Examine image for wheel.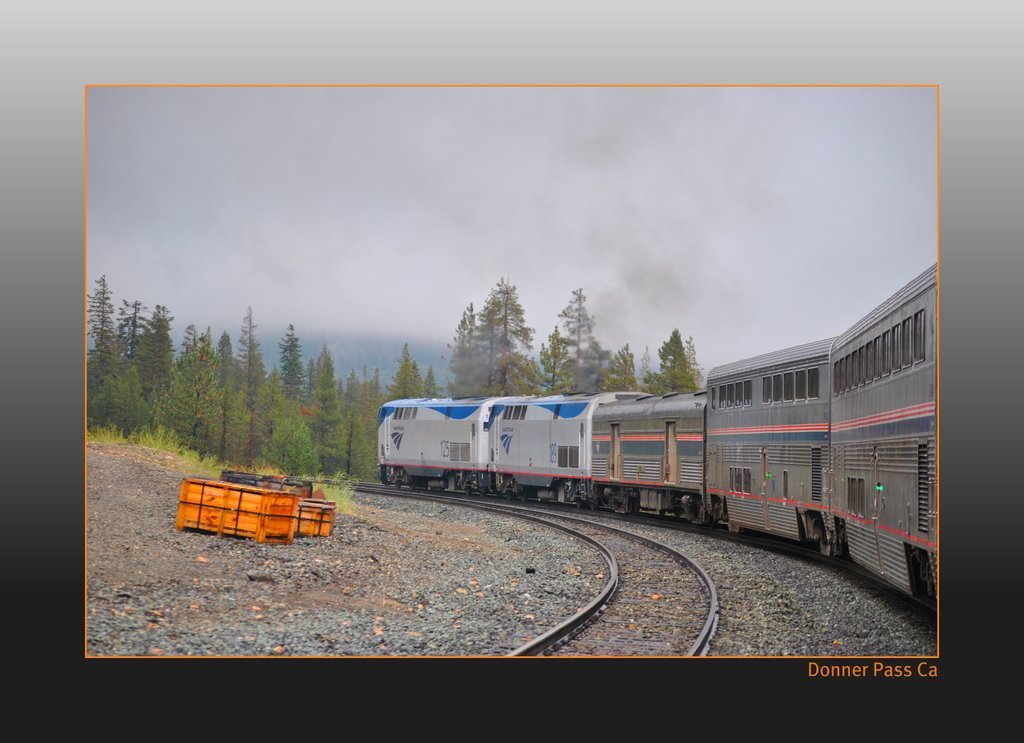
Examination result: l=475, t=489, r=490, b=500.
